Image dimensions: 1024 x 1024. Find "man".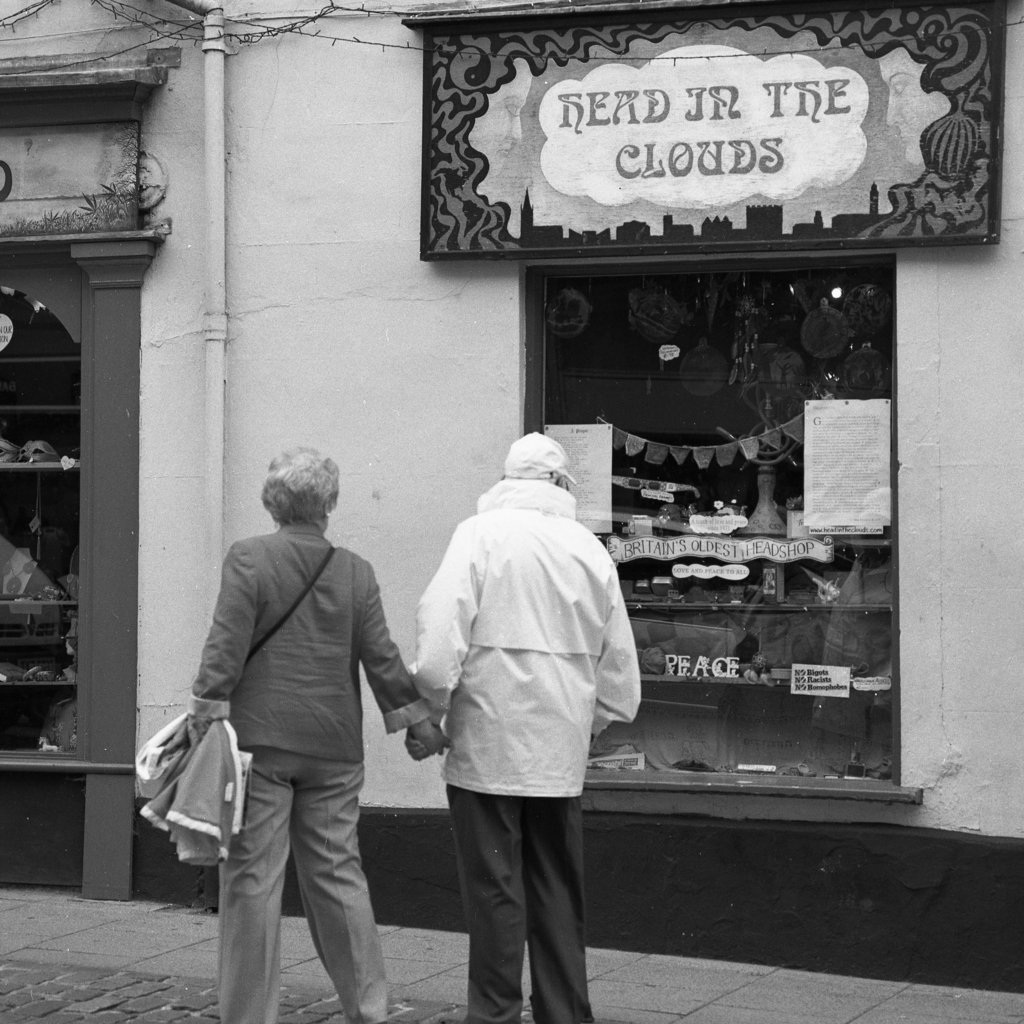
(left=406, top=428, right=648, bottom=1023).
